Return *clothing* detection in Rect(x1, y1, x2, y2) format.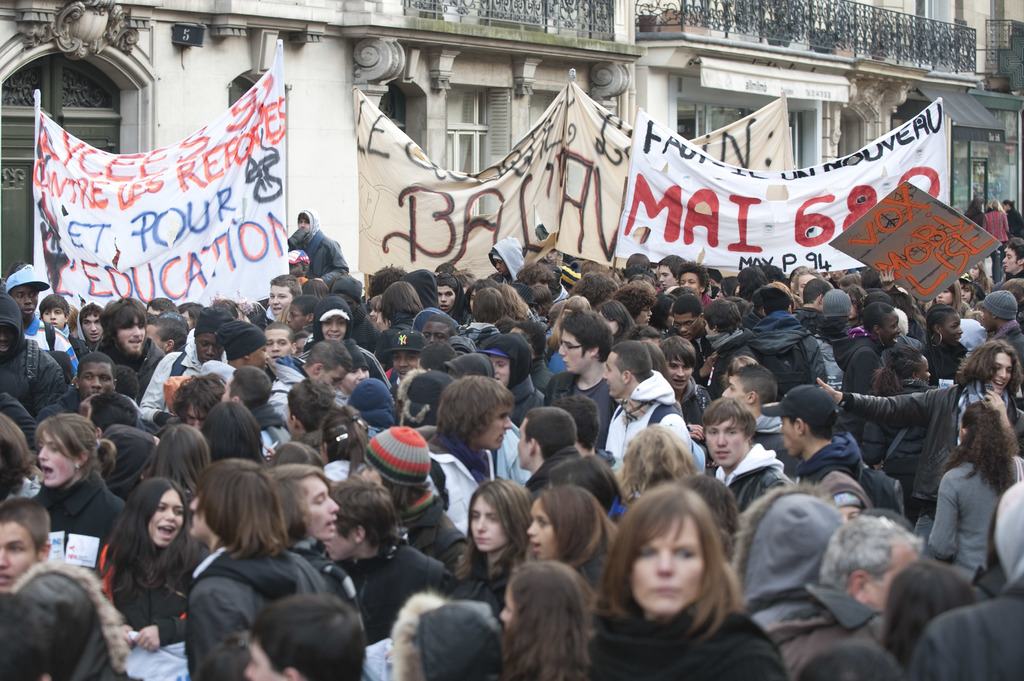
Rect(822, 335, 848, 393).
